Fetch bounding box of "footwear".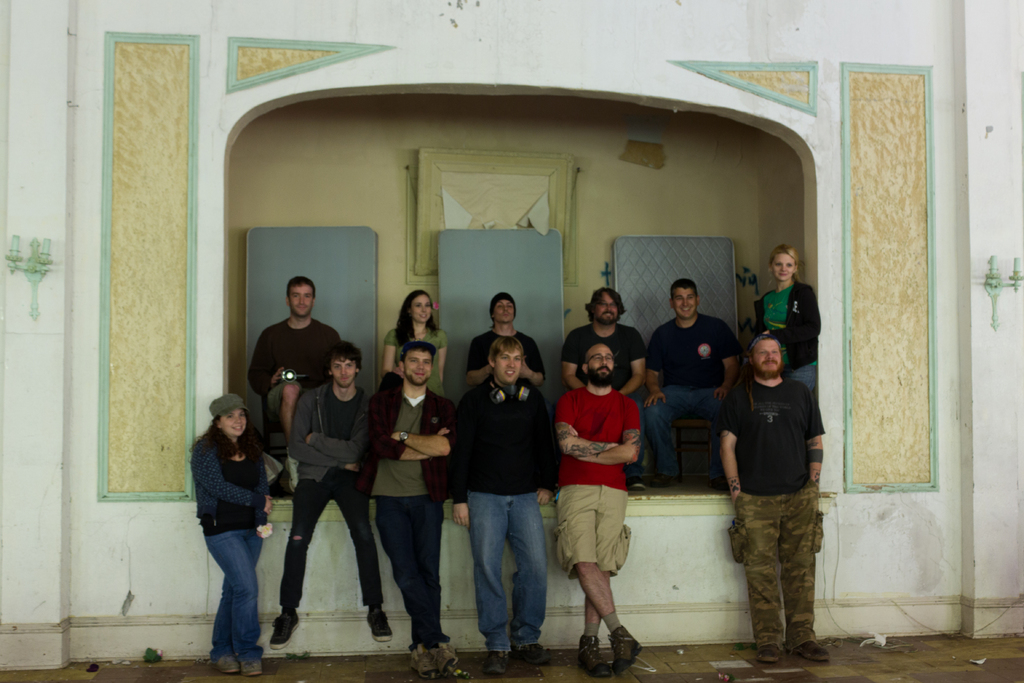
Bbox: bbox=(790, 639, 831, 661).
